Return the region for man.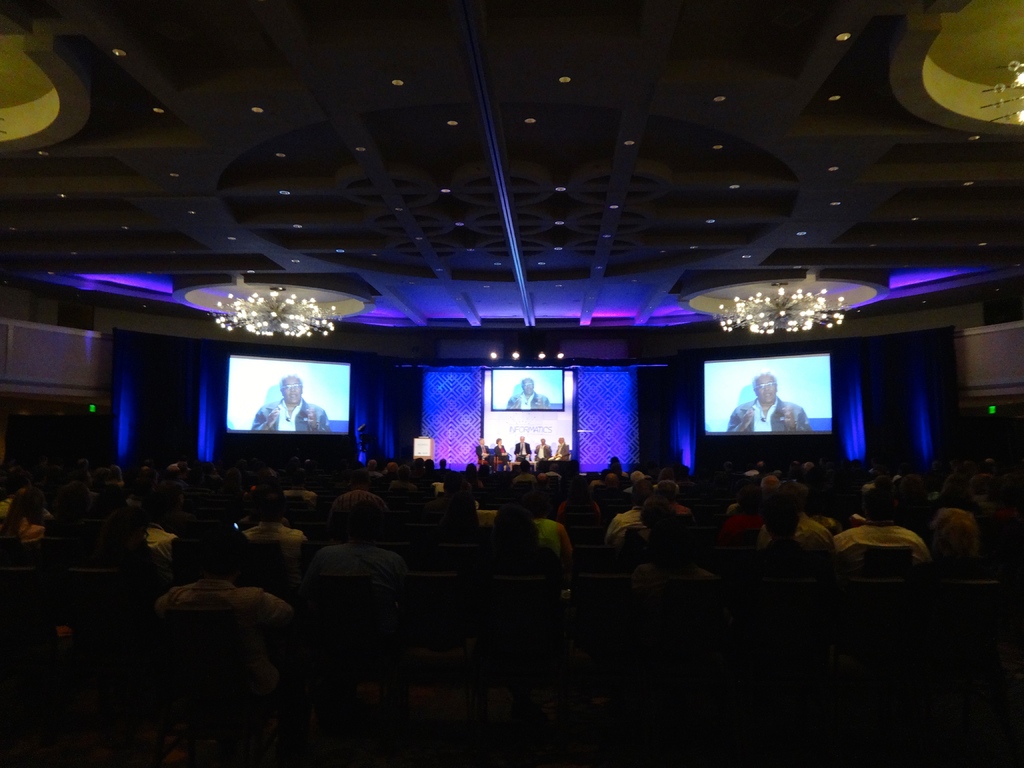
x1=509, y1=374, x2=559, y2=413.
